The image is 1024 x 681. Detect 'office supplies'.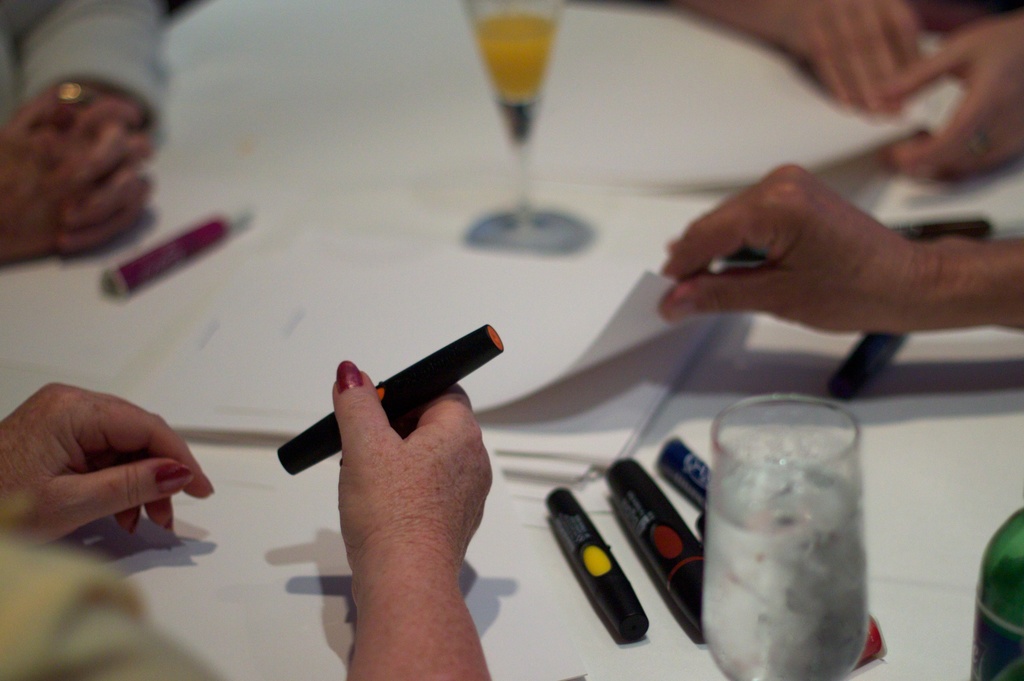
Detection: crop(281, 323, 505, 469).
